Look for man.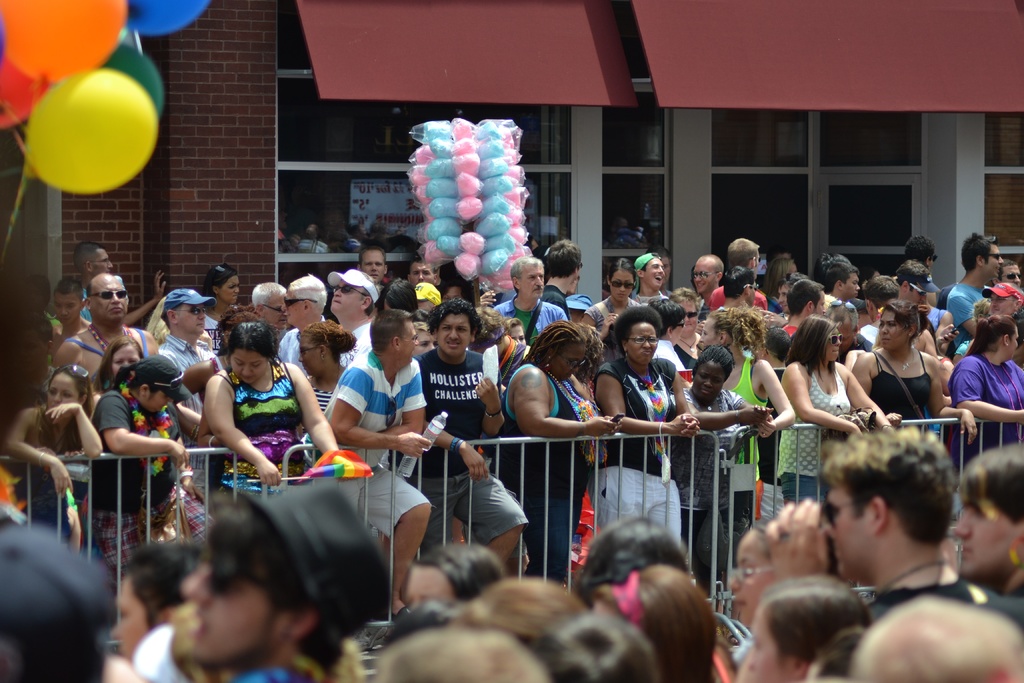
Found: 177,481,392,682.
